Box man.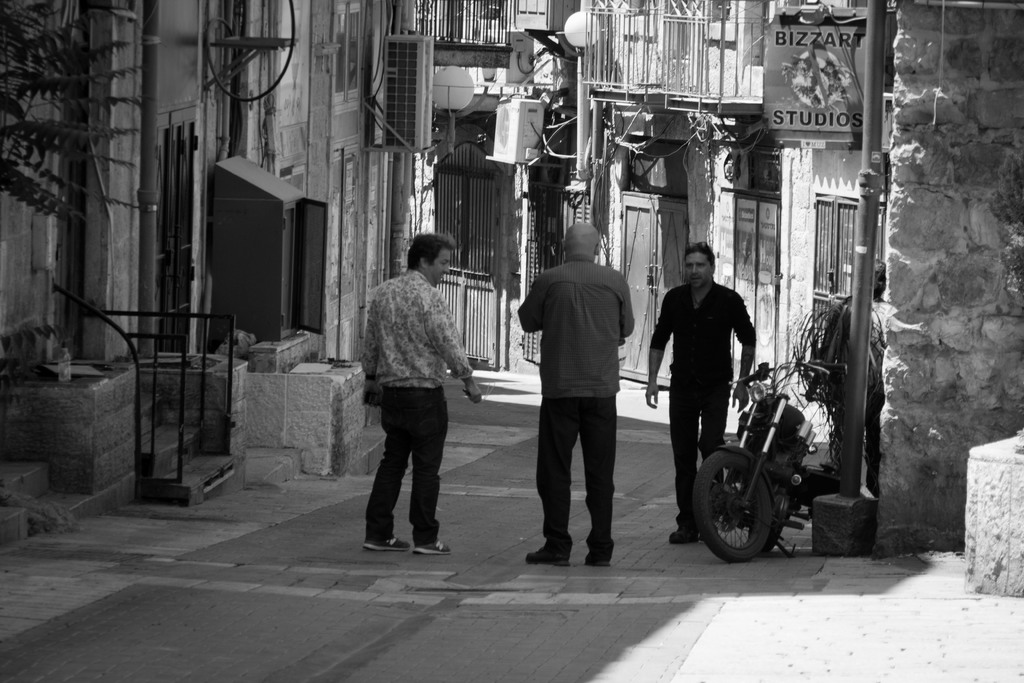
<bbox>515, 220, 635, 571</bbox>.
